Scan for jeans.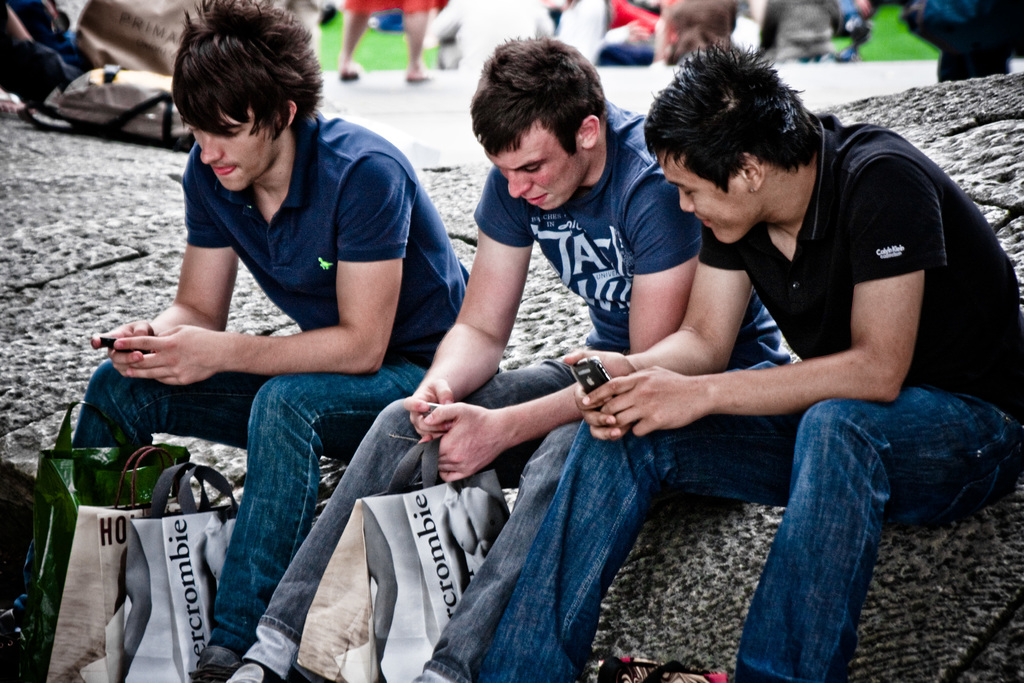
Scan result: <region>65, 361, 426, 662</region>.
